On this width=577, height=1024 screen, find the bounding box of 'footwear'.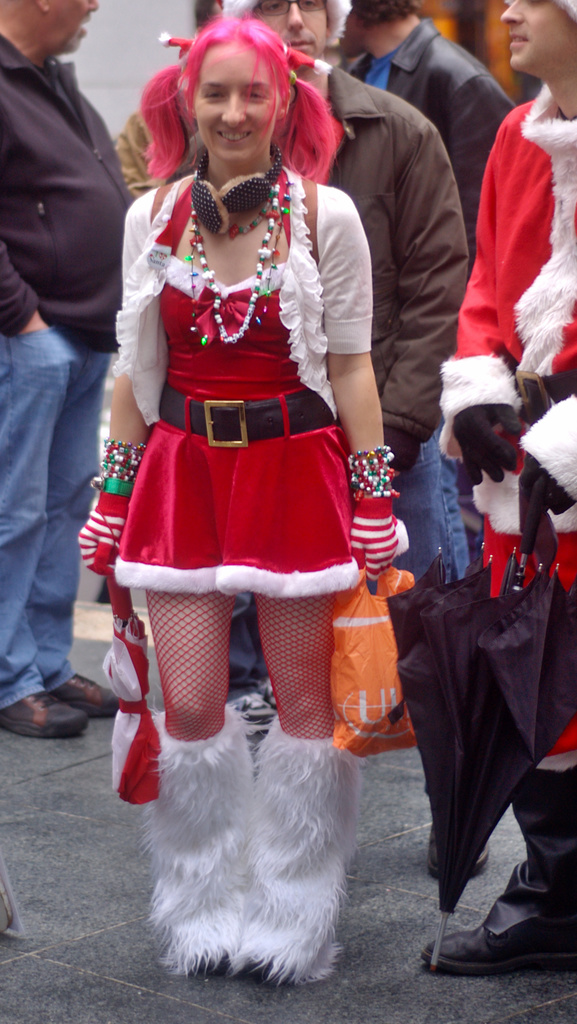
Bounding box: bbox(53, 672, 123, 721).
